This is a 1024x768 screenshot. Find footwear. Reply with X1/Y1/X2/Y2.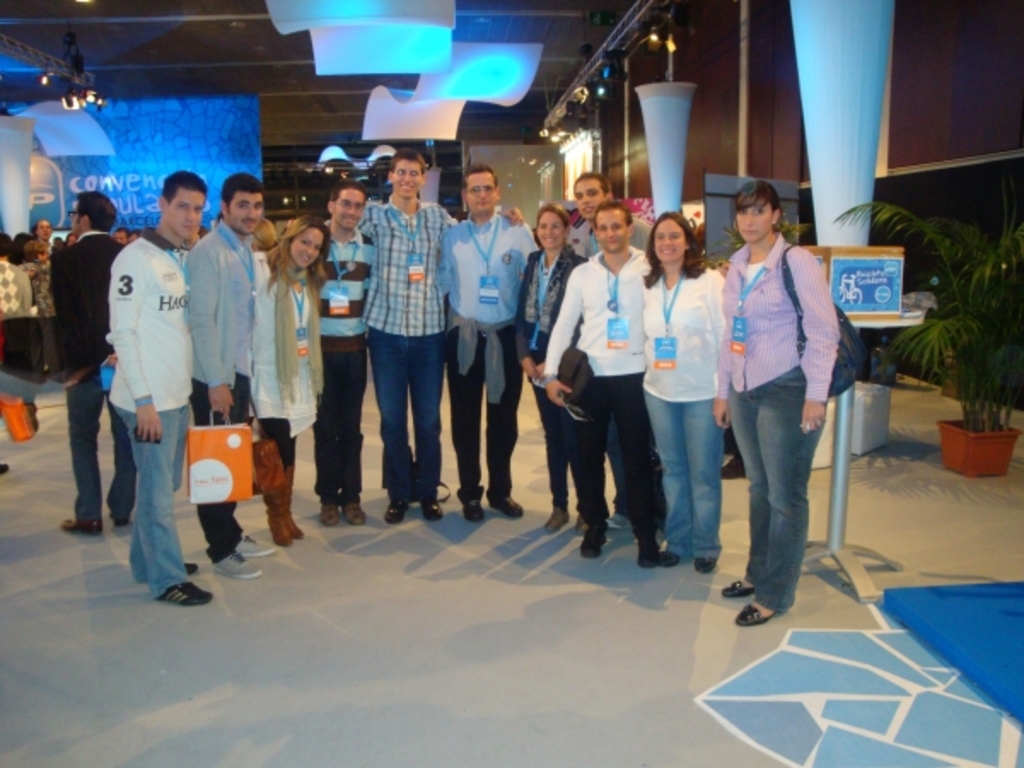
384/502/403/522.
